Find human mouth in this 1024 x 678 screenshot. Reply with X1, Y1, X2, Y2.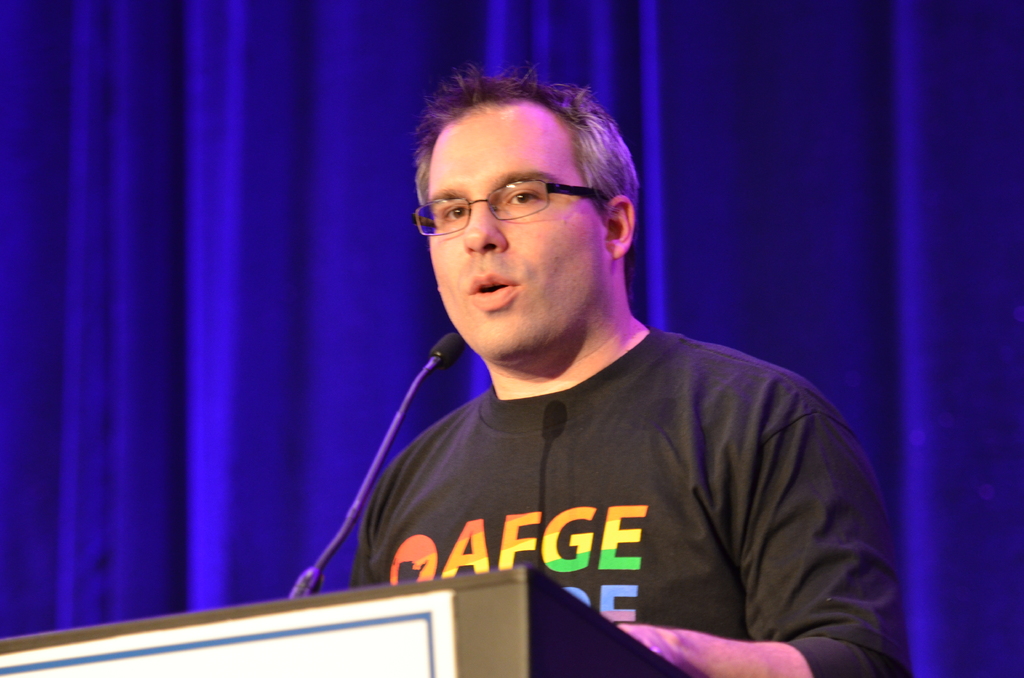
467, 272, 521, 312.
